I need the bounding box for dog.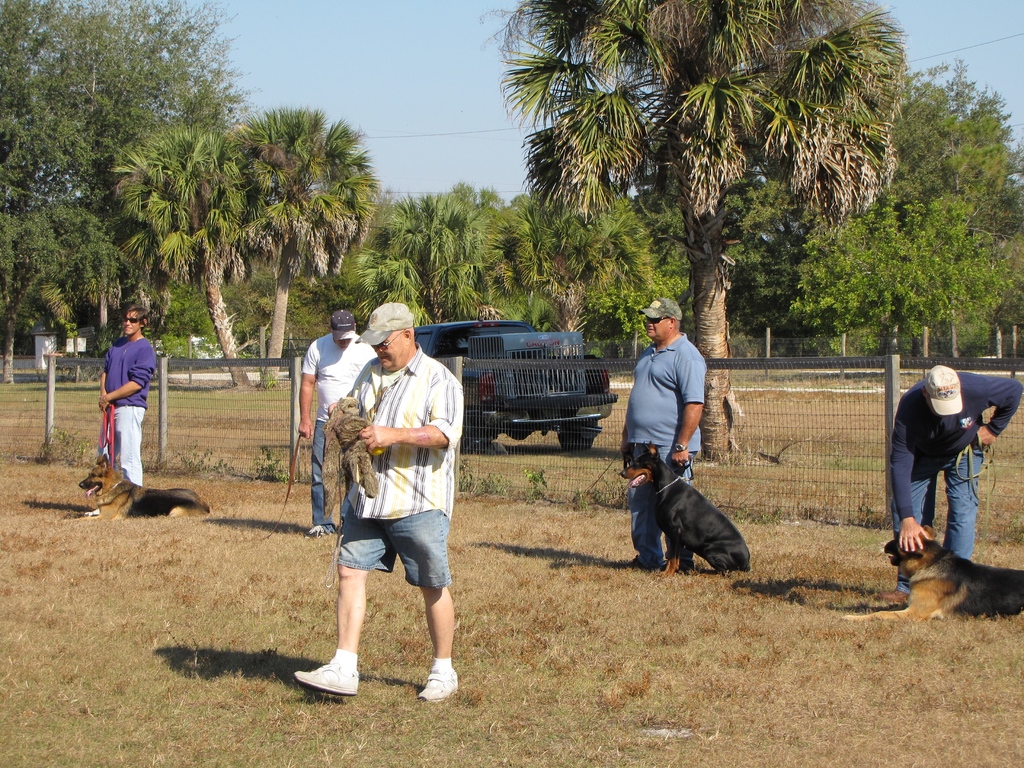
Here it is: detection(321, 397, 382, 520).
